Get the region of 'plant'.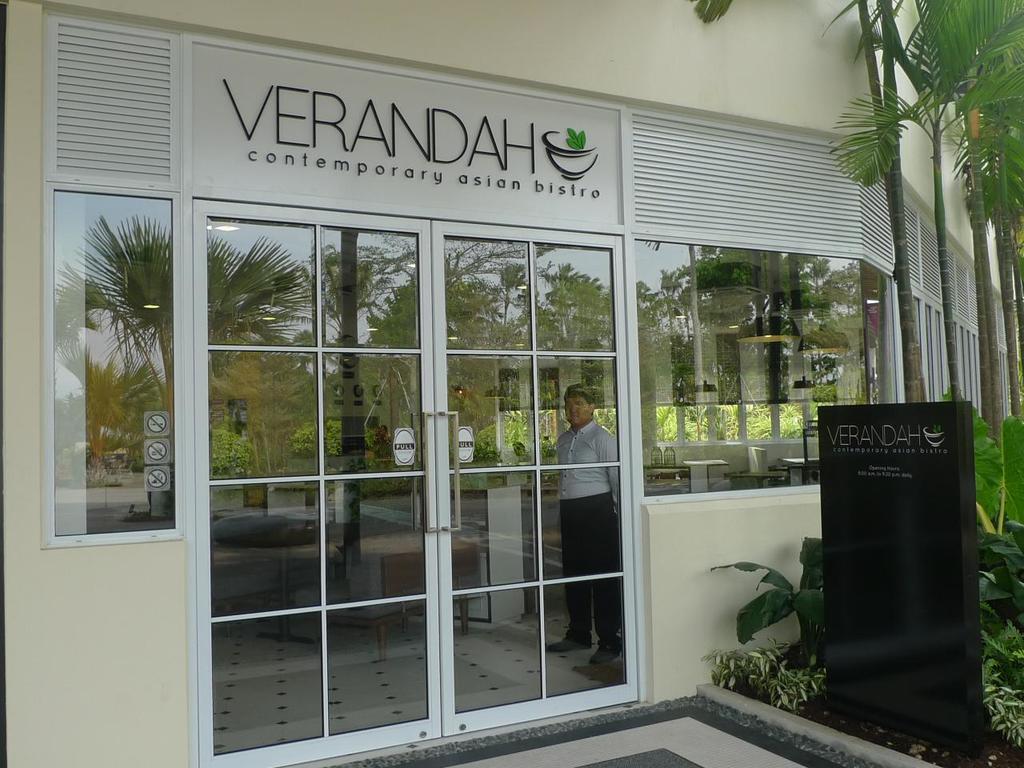
box=[712, 642, 878, 706].
